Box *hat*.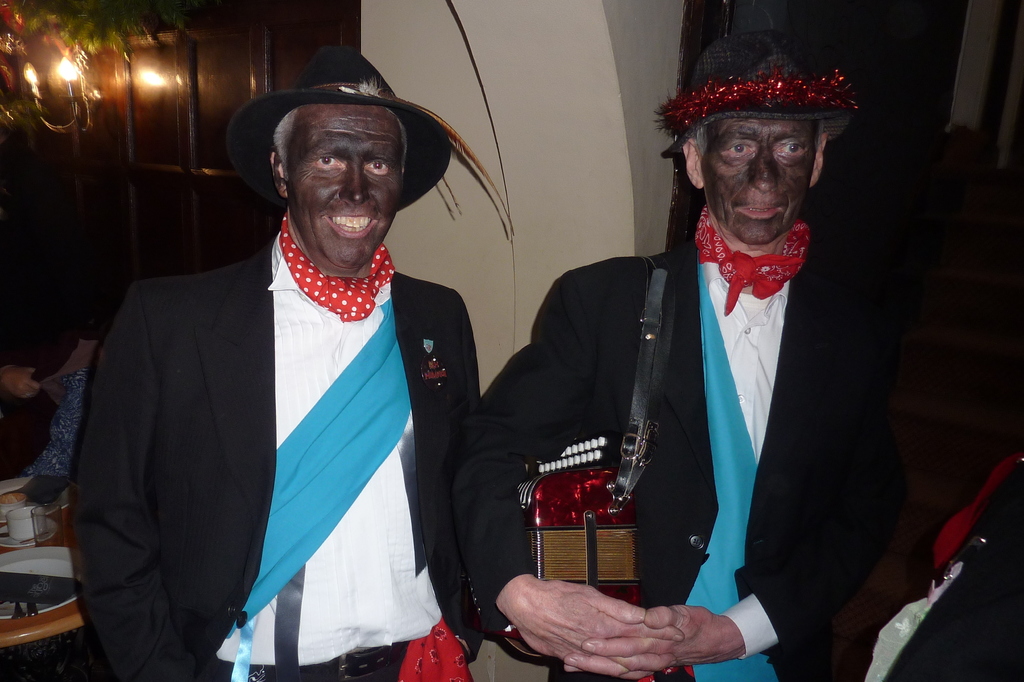
pyautogui.locateOnScreen(659, 31, 855, 162).
